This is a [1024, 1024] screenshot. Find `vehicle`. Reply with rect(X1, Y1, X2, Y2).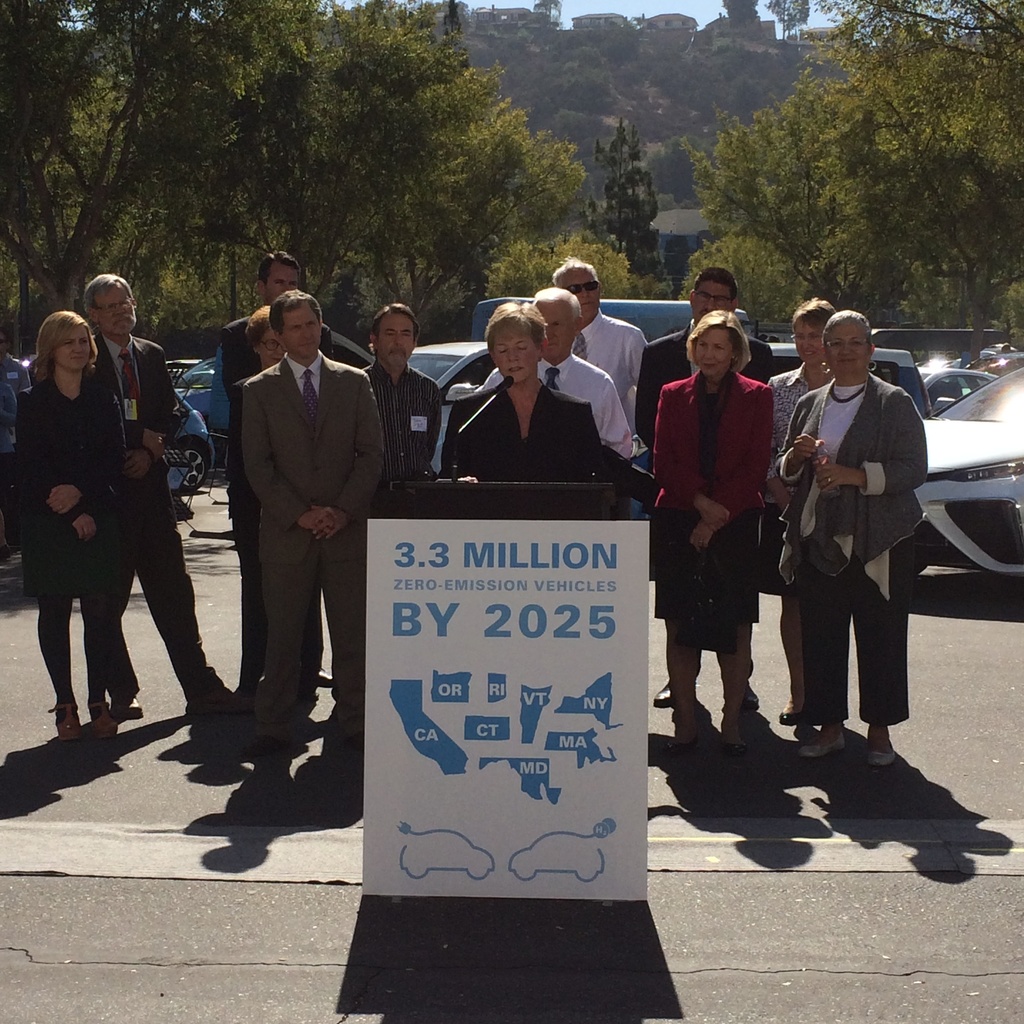
rect(760, 340, 935, 430).
